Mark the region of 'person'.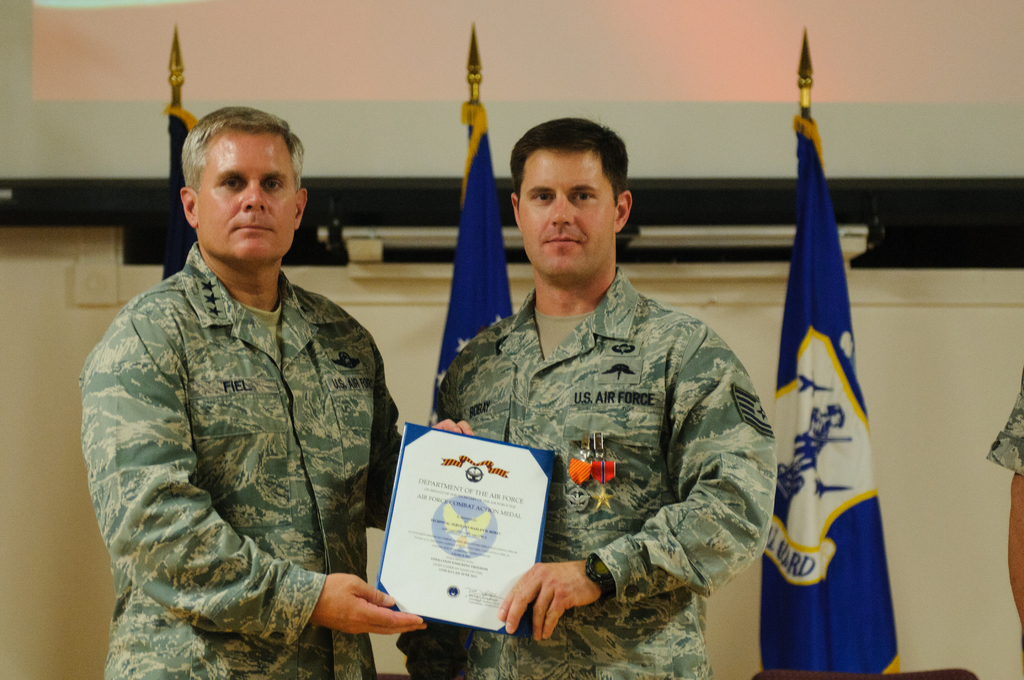
Region: 83,104,411,679.
